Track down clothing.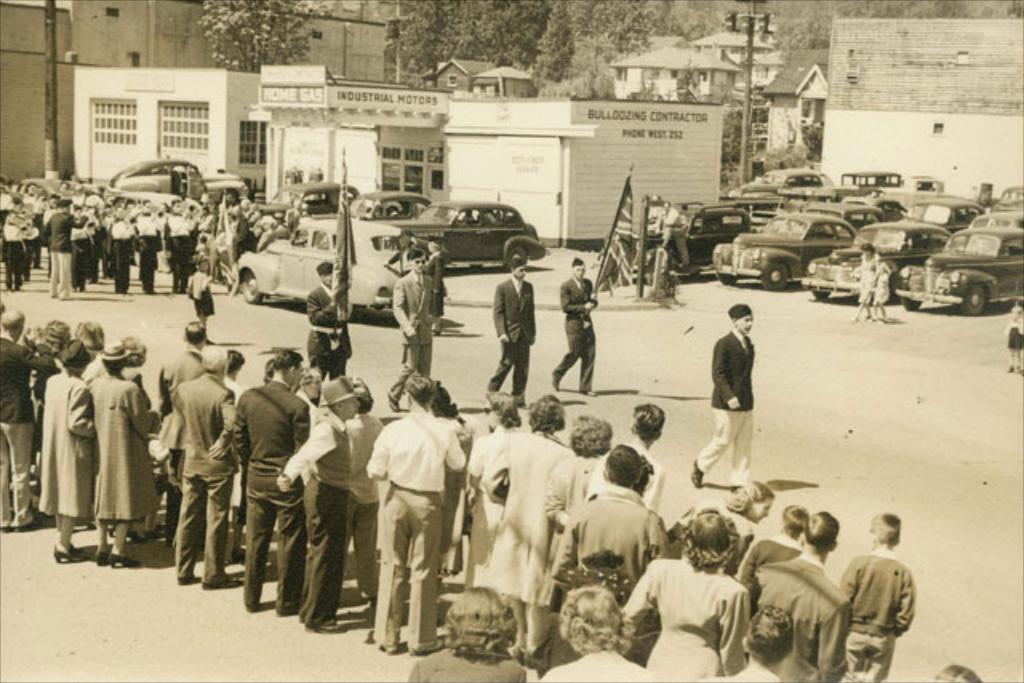
Tracked to box(174, 280, 230, 334).
